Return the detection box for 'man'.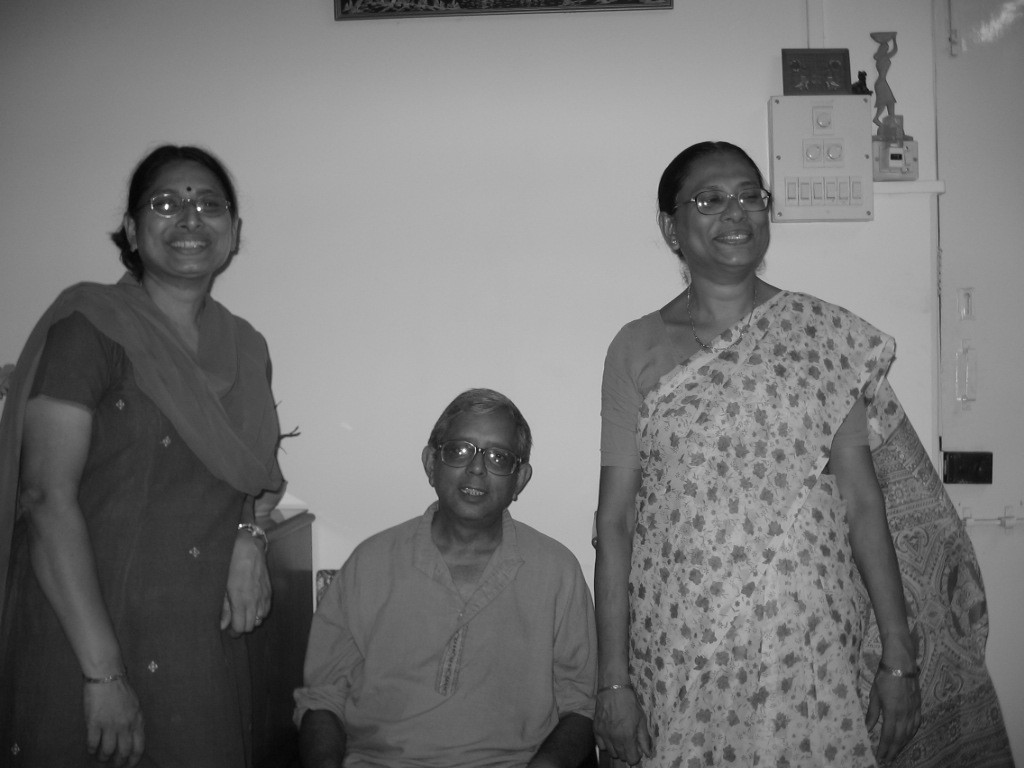
(293,373,614,765).
